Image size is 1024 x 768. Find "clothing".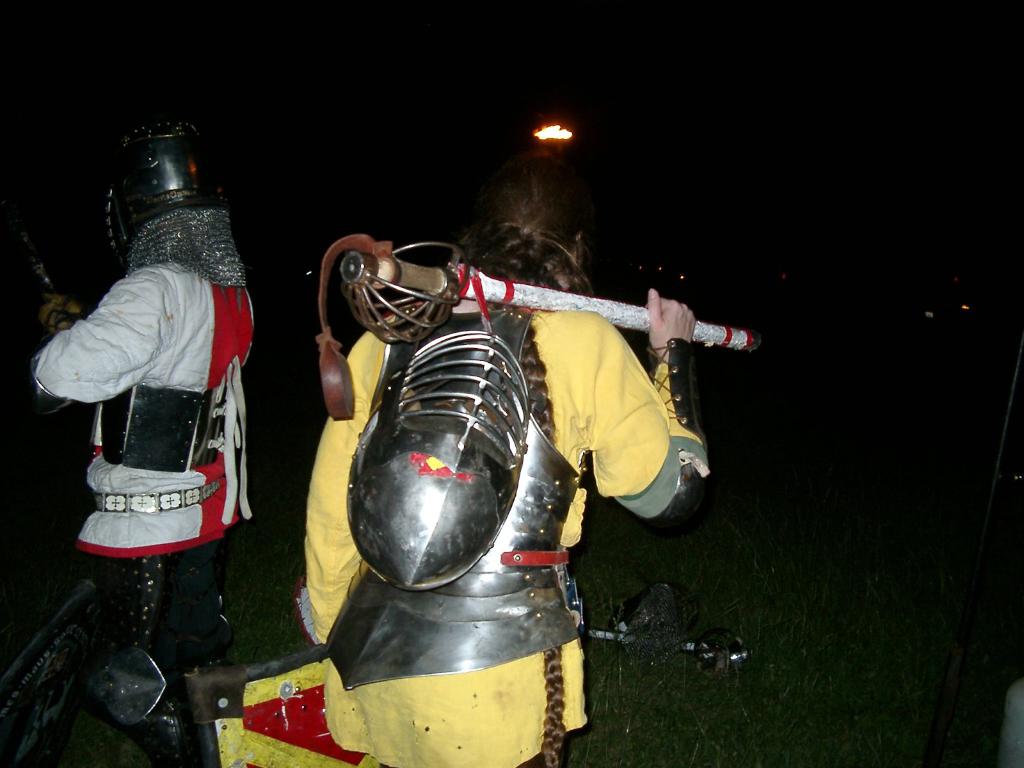
{"left": 33, "top": 205, "right": 261, "bottom": 767}.
